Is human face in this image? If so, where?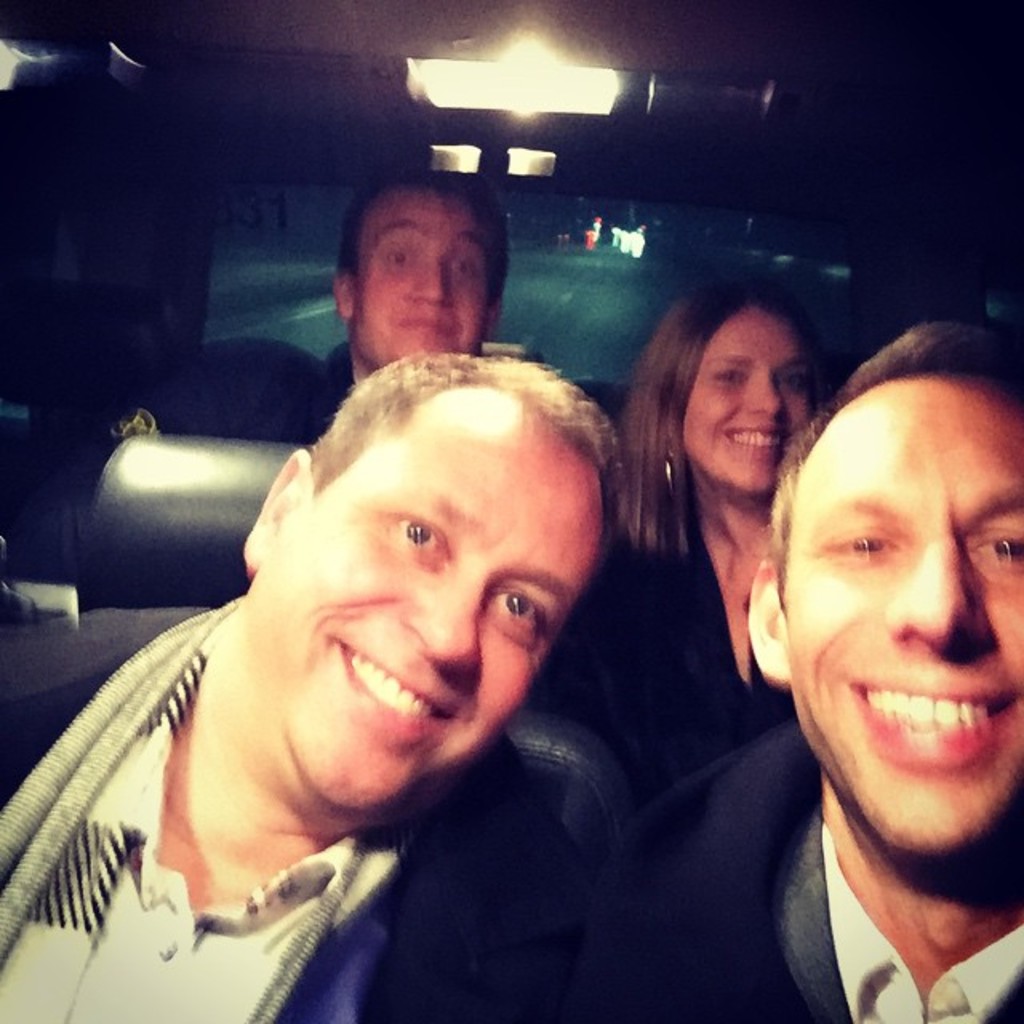
Yes, at 358,186,486,368.
